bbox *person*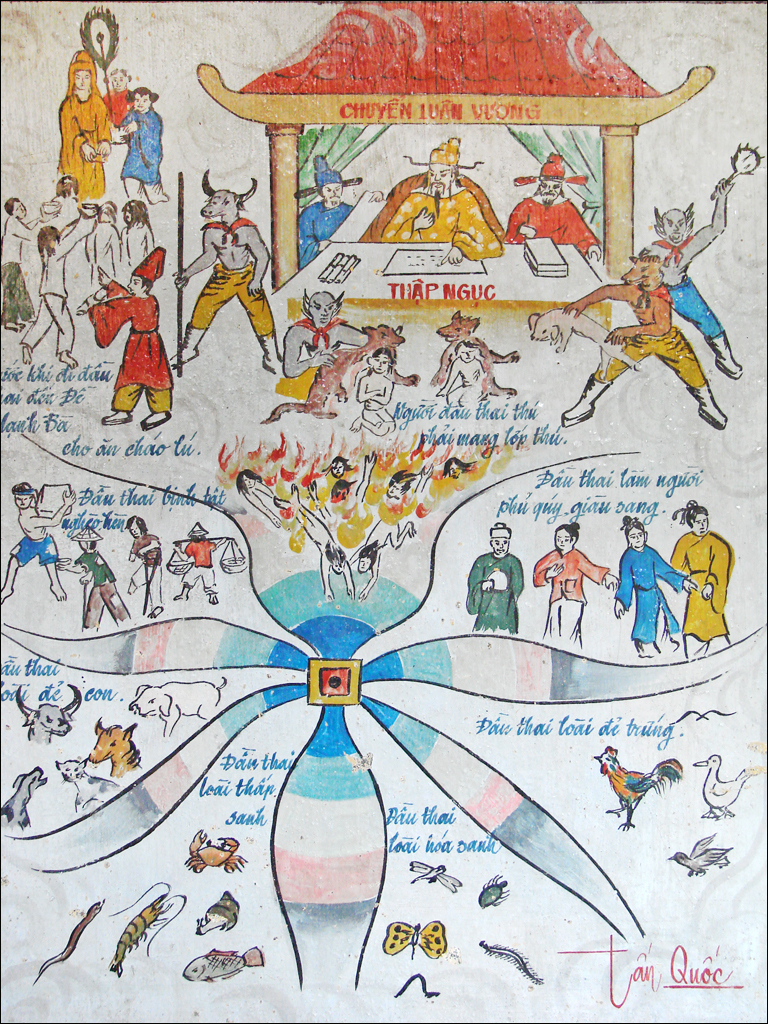
<bbox>289, 160, 350, 260</bbox>
